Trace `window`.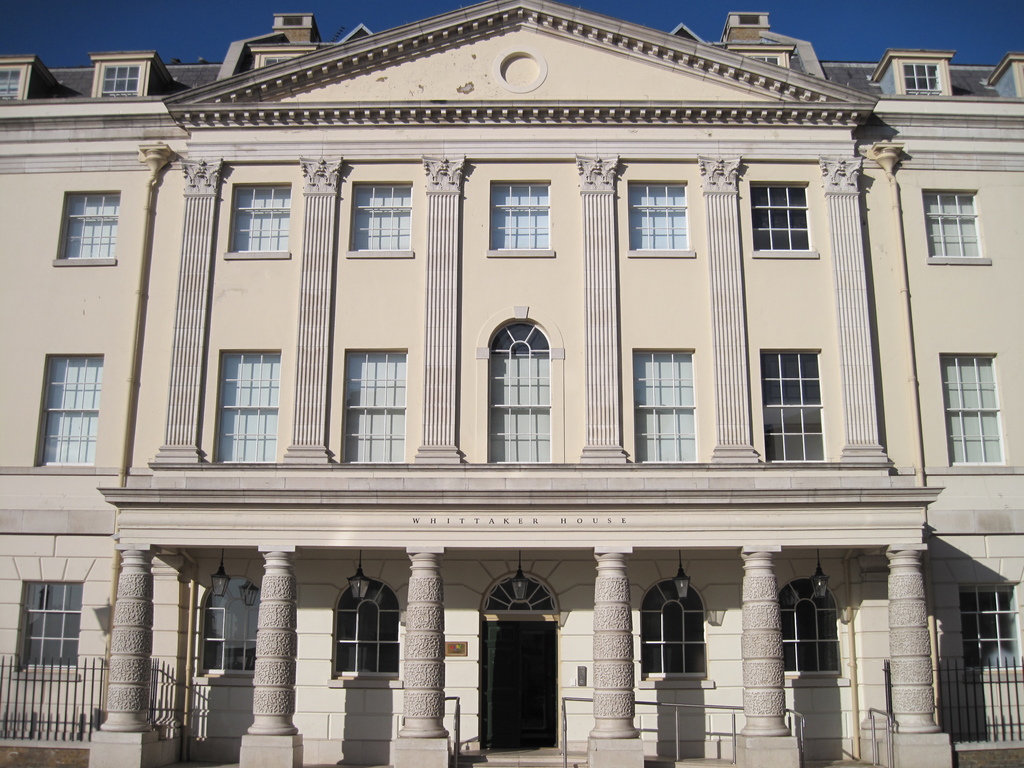
Traced to <bbox>488, 182, 557, 260</bbox>.
